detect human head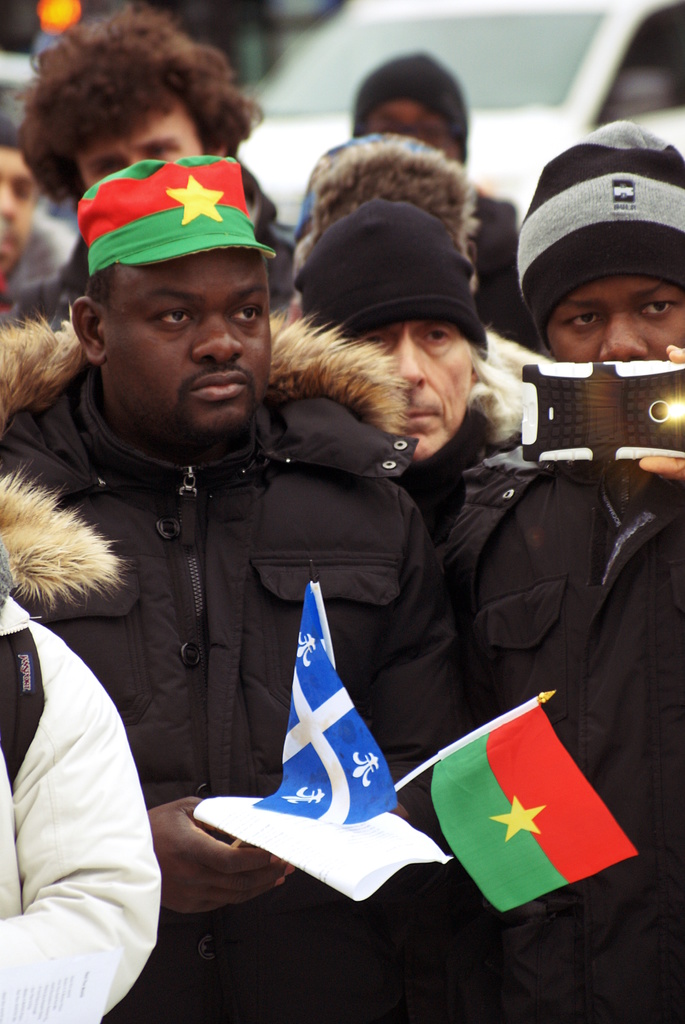
l=353, t=57, r=468, b=159
